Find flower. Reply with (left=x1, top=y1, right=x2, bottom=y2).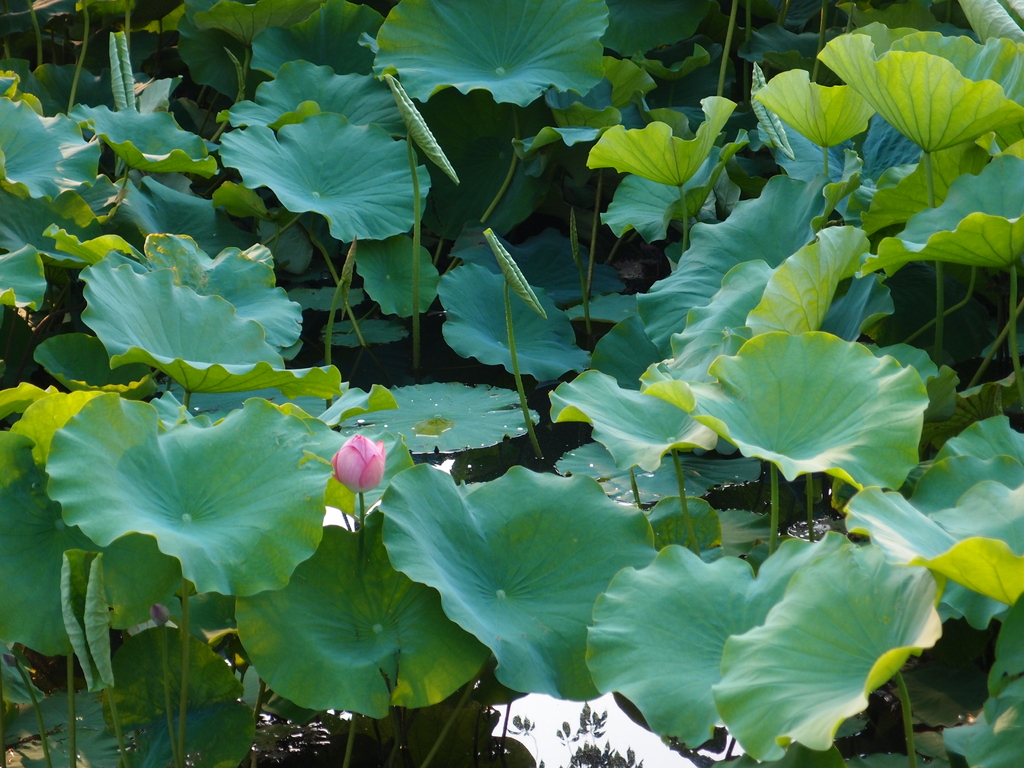
(left=327, top=431, right=390, bottom=497).
